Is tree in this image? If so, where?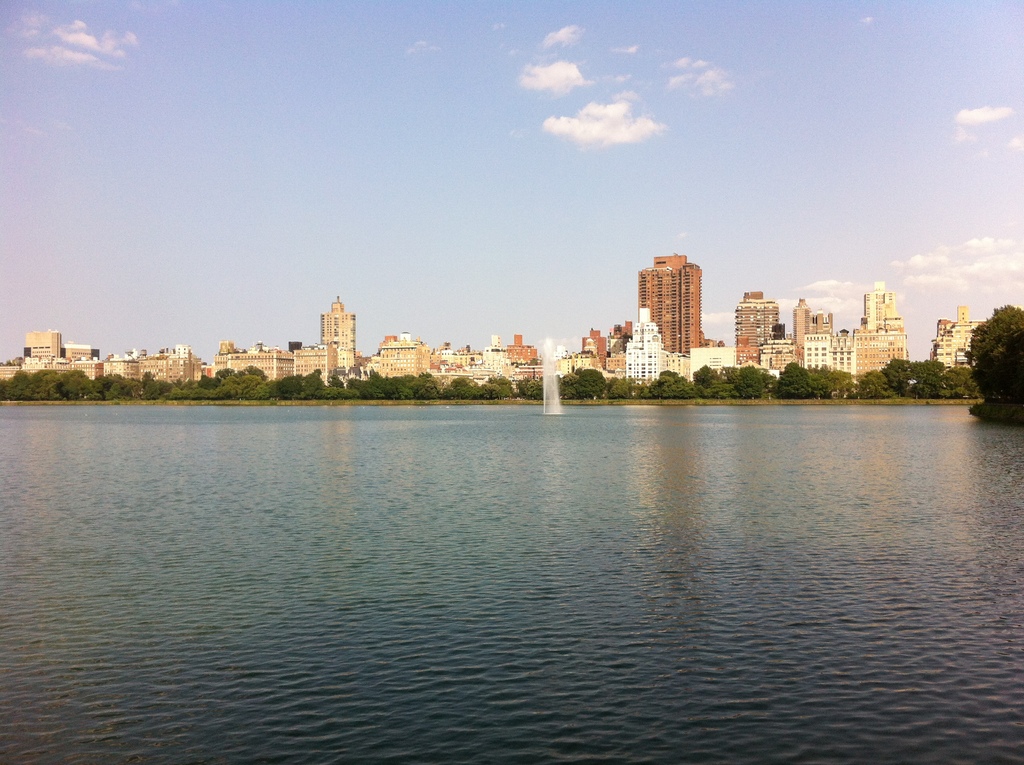
Yes, at x1=637 y1=370 x2=697 y2=398.
